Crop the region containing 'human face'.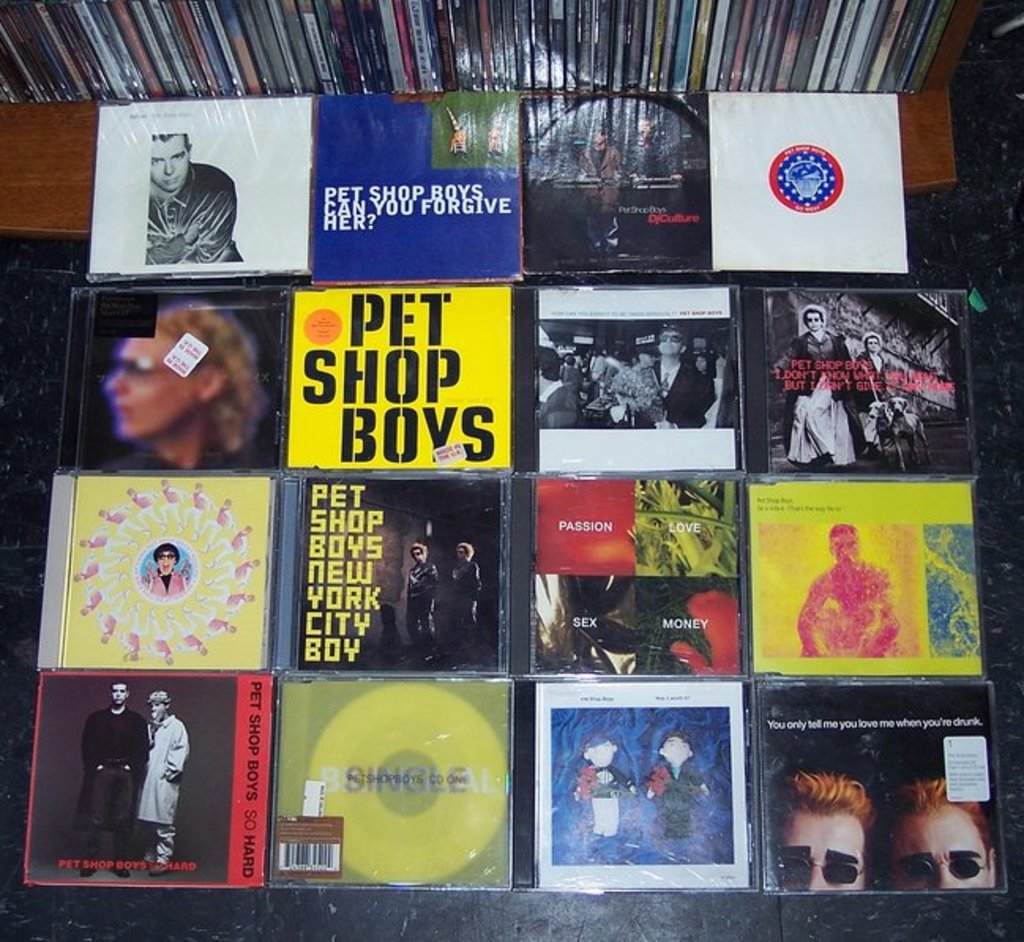
Crop region: {"left": 798, "top": 309, "right": 827, "bottom": 333}.
